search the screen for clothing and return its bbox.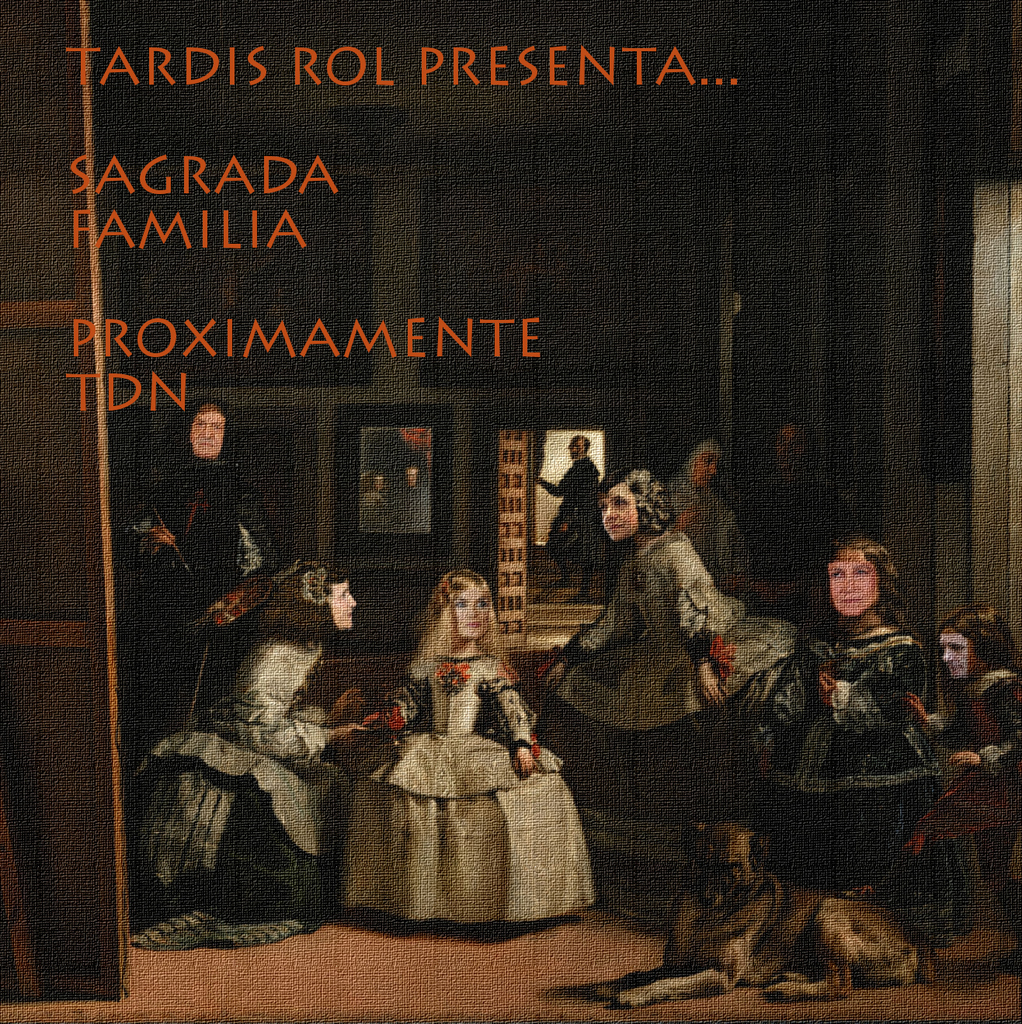
Found: (343, 656, 606, 948).
